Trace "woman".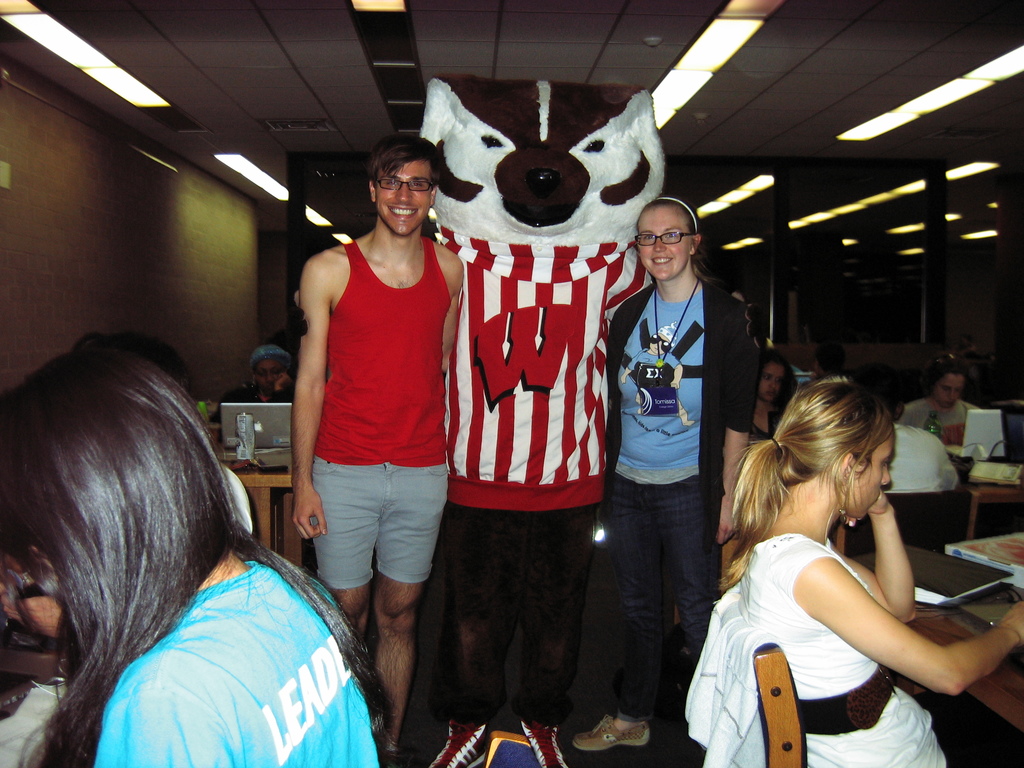
Traced to 751, 351, 784, 443.
